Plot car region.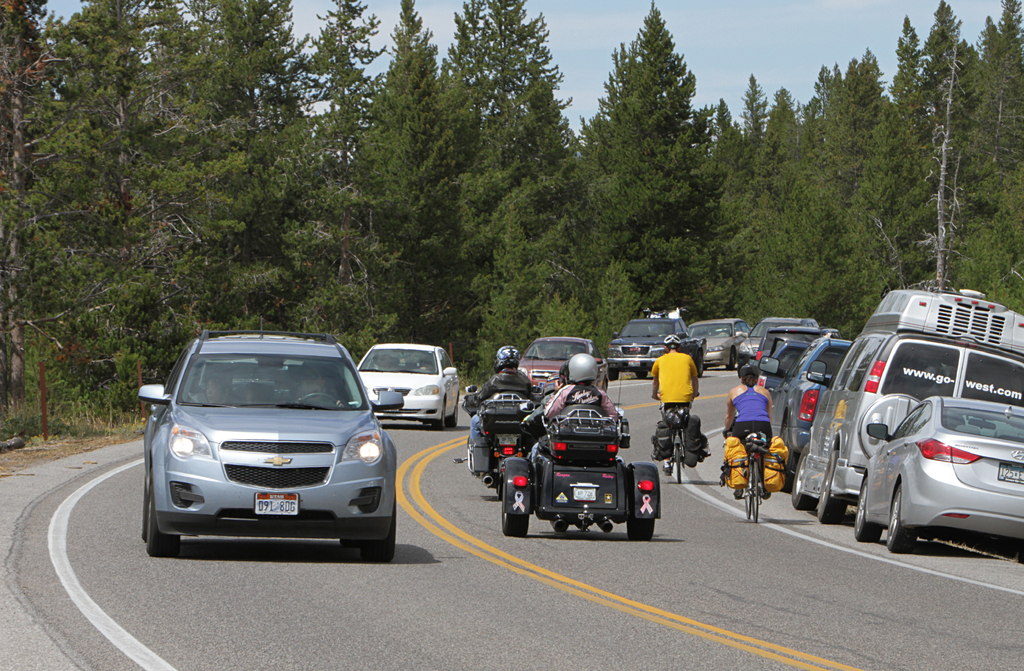
Plotted at (357, 346, 461, 430).
